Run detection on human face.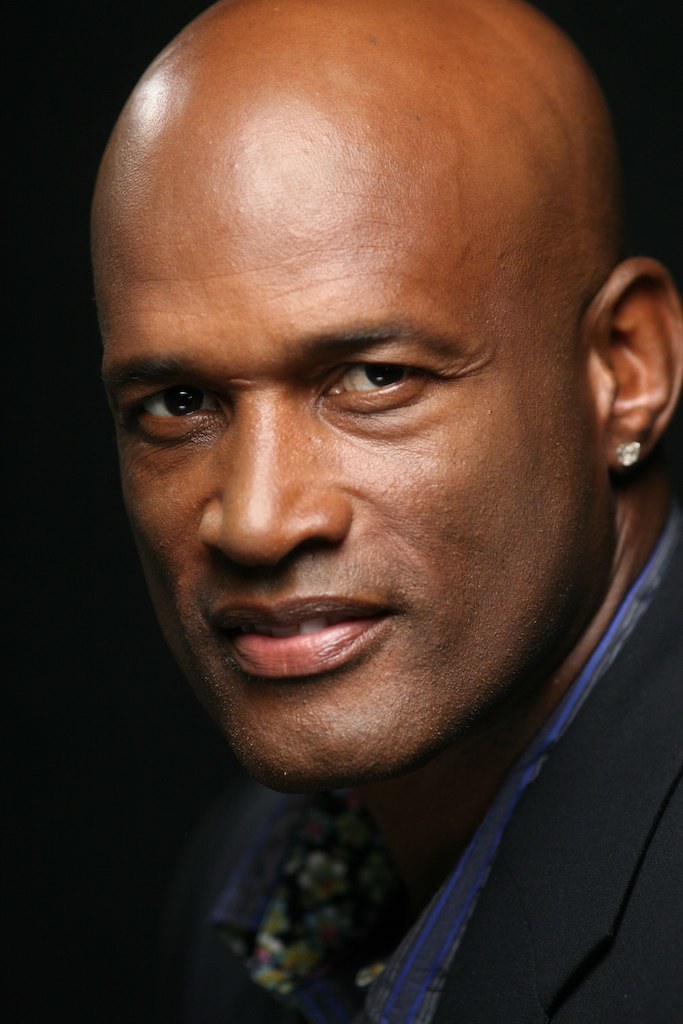
Result: box(93, 96, 586, 784).
